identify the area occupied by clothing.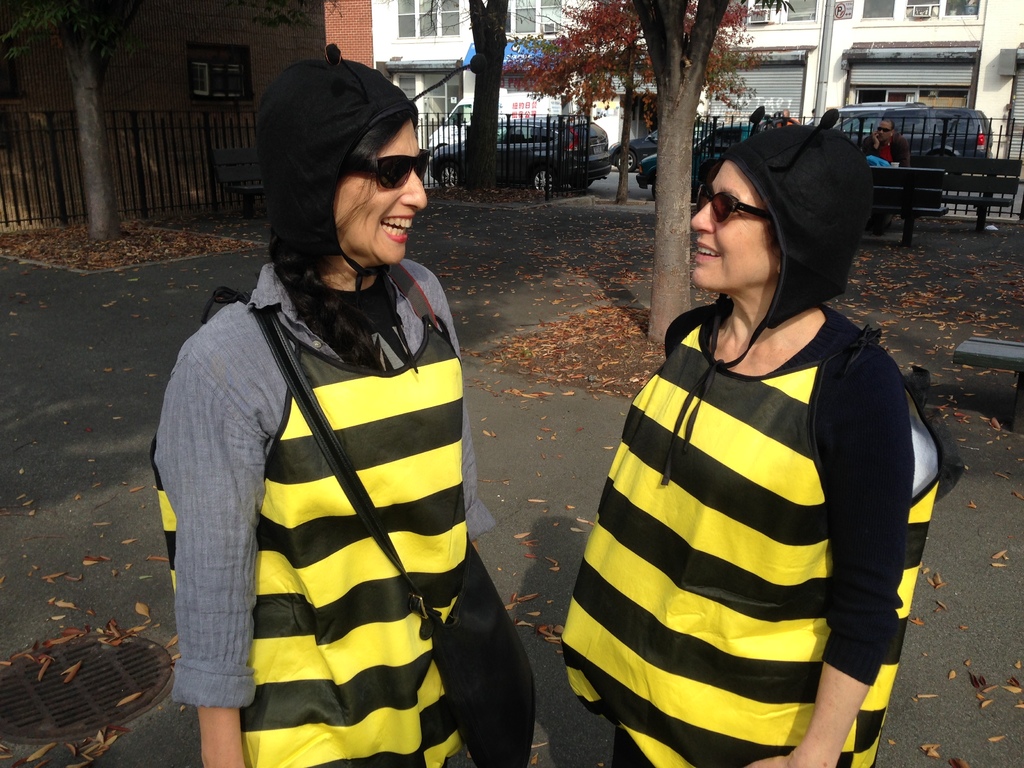
Area: select_region(551, 303, 963, 765).
